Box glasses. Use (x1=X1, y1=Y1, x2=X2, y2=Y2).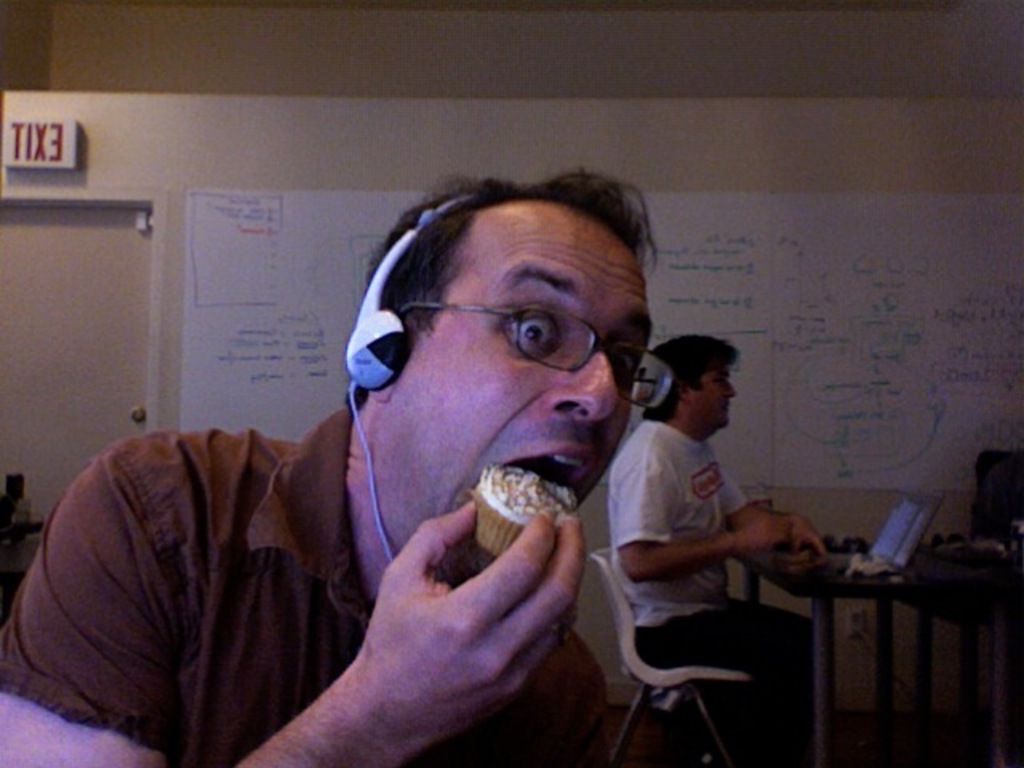
(x1=397, y1=299, x2=675, y2=421).
